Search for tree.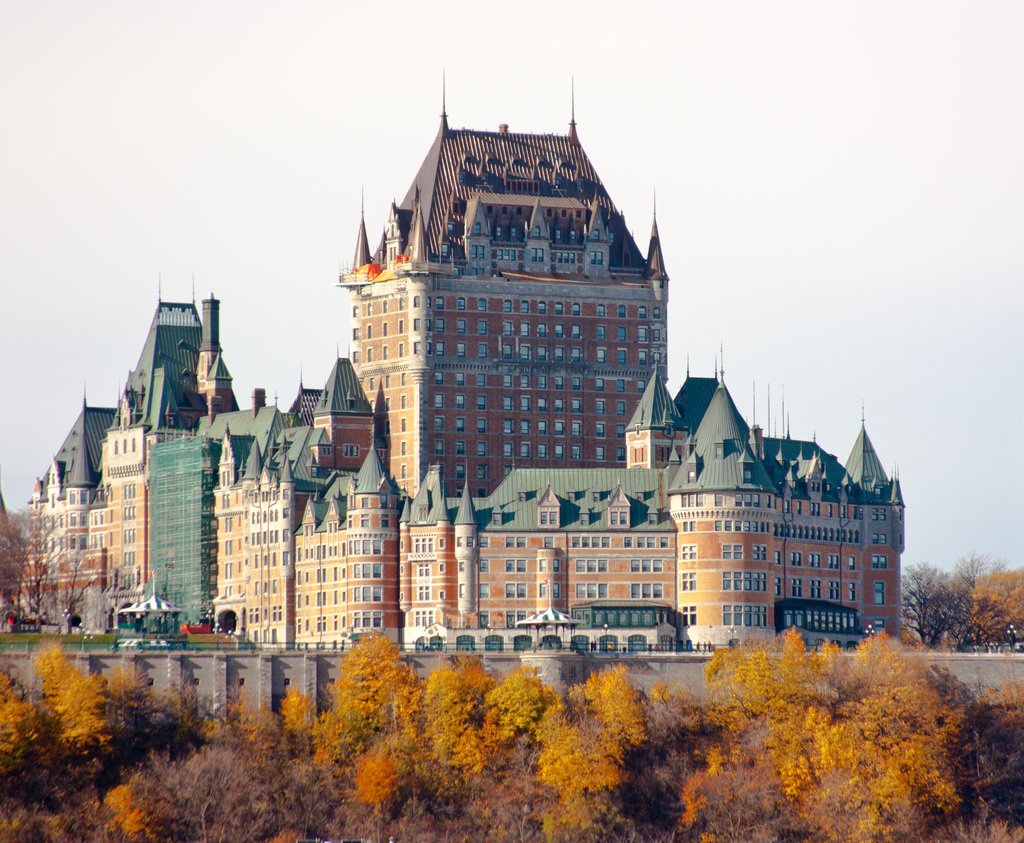
Found at (319,641,411,731).
